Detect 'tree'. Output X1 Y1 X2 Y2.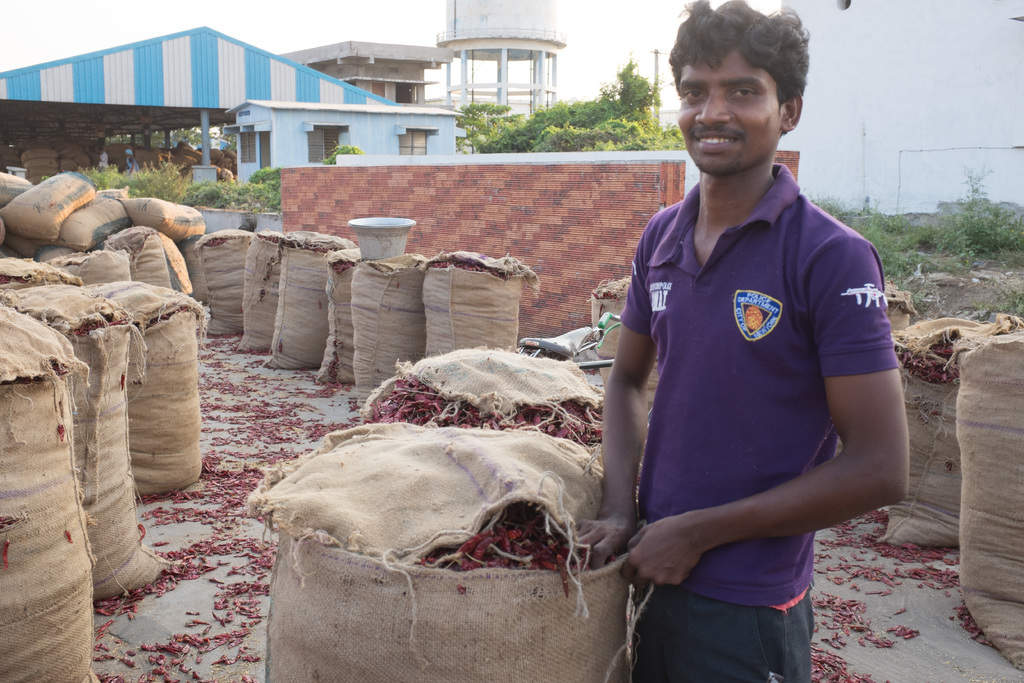
464 65 691 156.
